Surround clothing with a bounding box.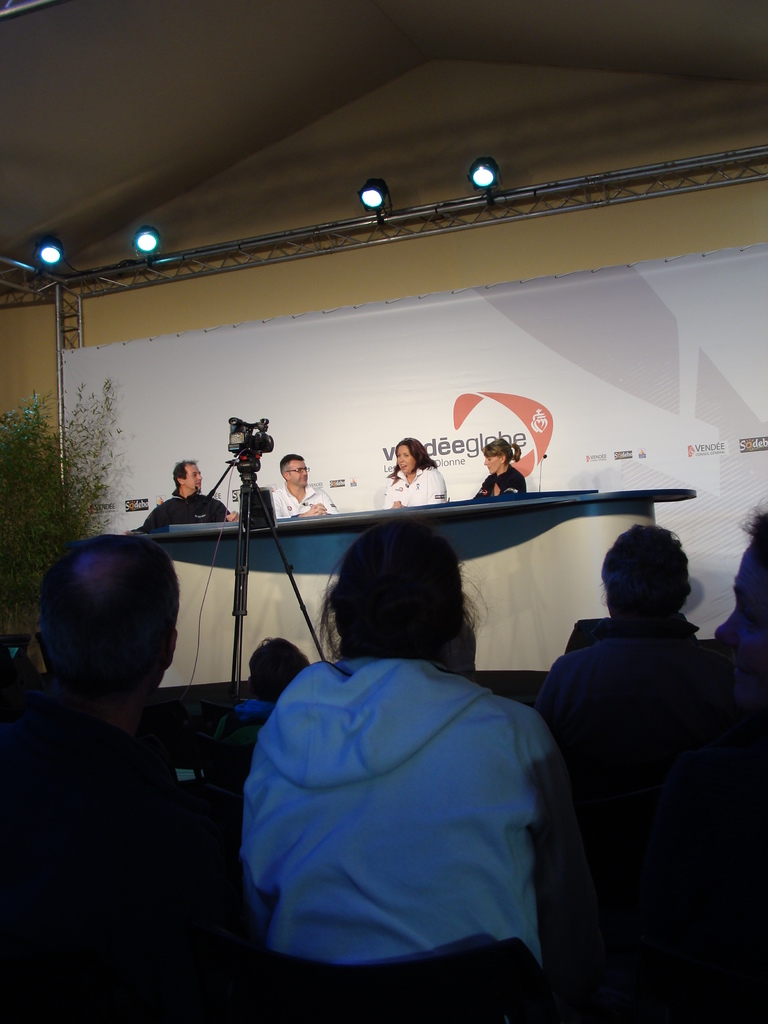
x1=0 y1=680 x2=241 y2=1023.
